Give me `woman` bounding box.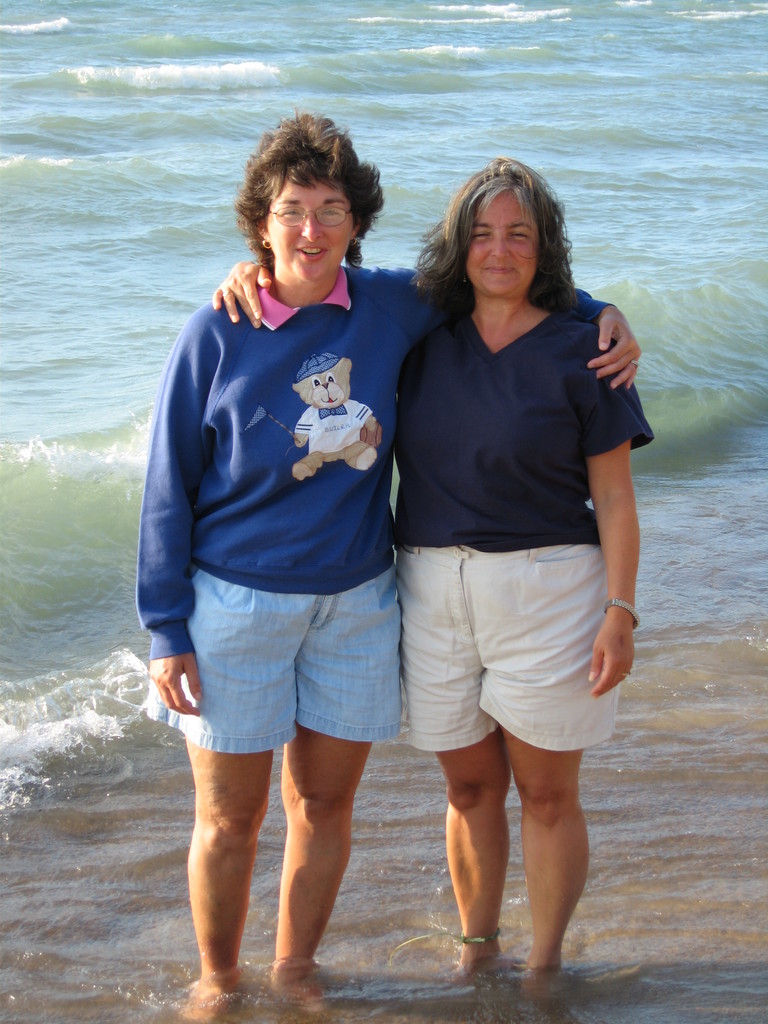
{"left": 136, "top": 111, "right": 645, "bottom": 1014}.
